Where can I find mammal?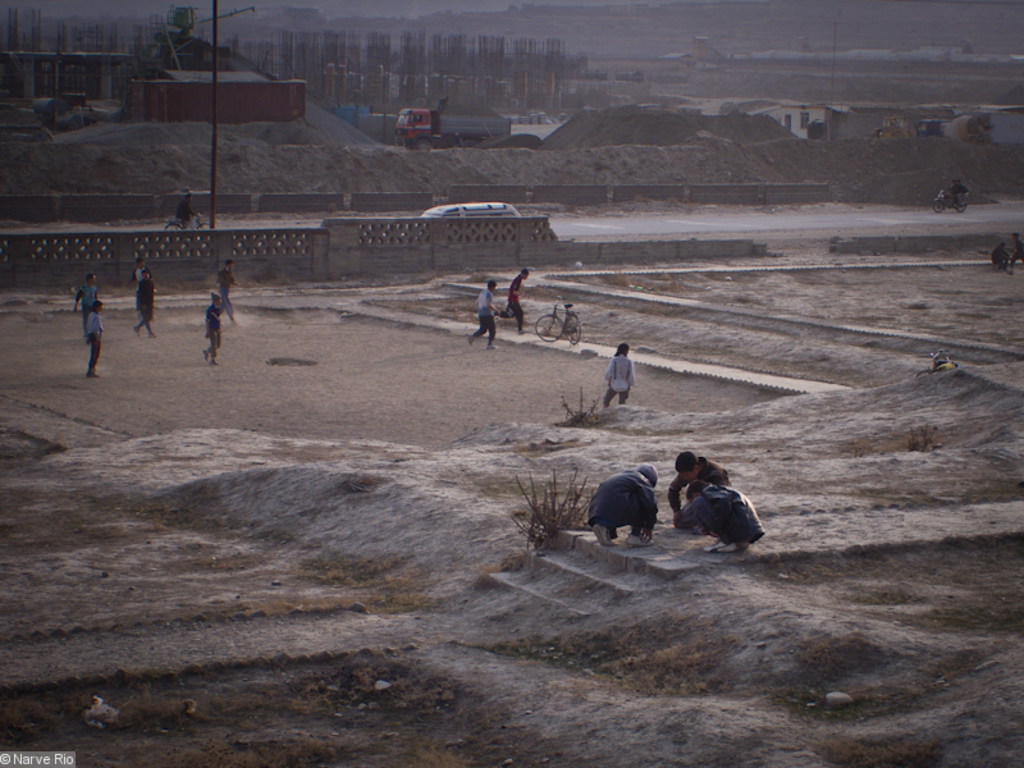
You can find it at {"x1": 1009, "y1": 232, "x2": 1023, "y2": 271}.
